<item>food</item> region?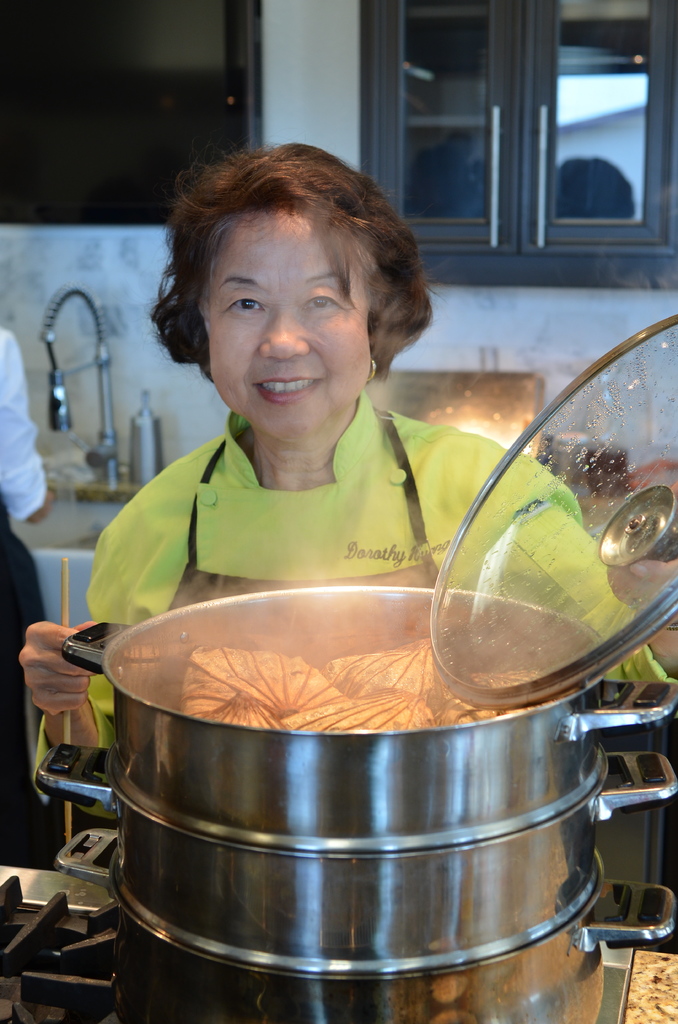
crop(180, 637, 565, 739)
